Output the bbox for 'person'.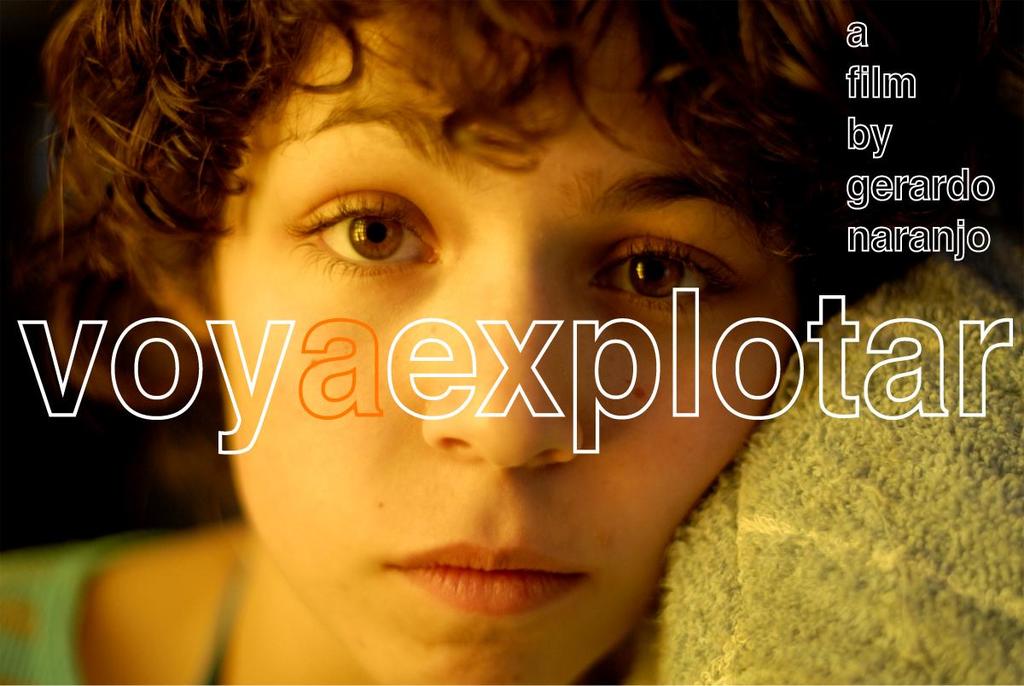
left=4, top=9, right=886, bottom=651.
